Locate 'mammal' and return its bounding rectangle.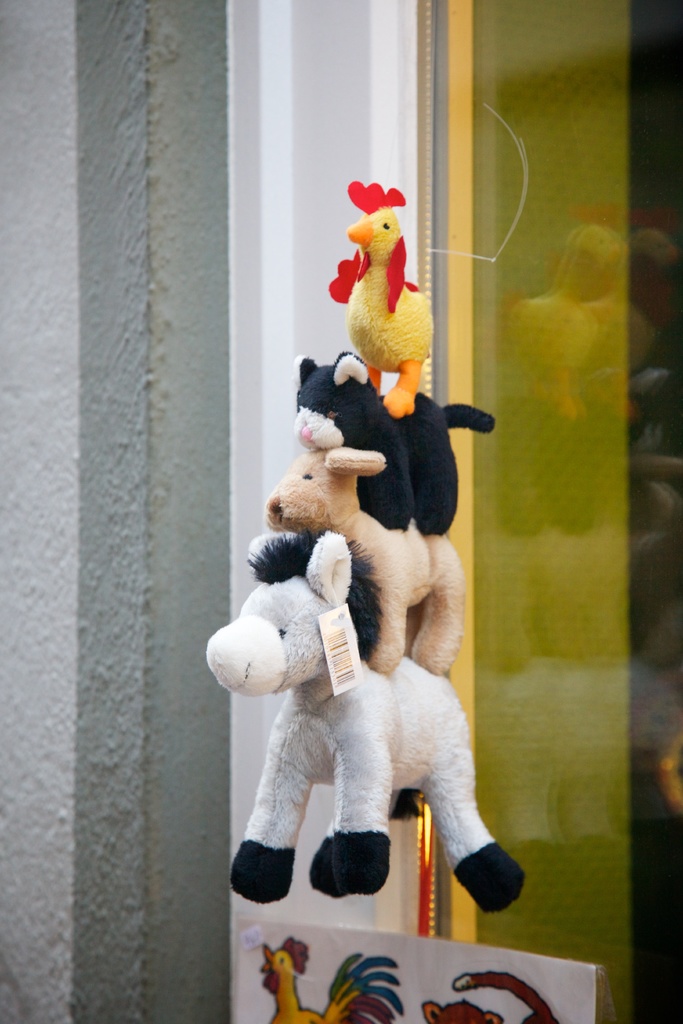
crop(254, 449, 461, 680).
